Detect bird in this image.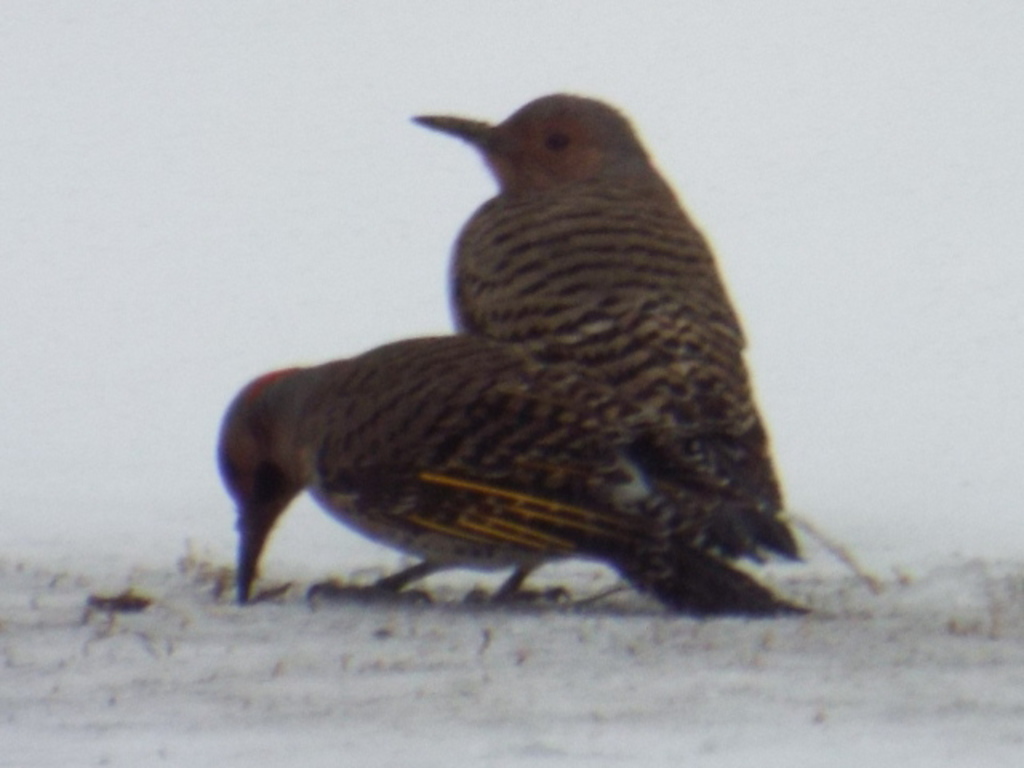
Detection: left=402, top=77, right=802, bottom=598.
